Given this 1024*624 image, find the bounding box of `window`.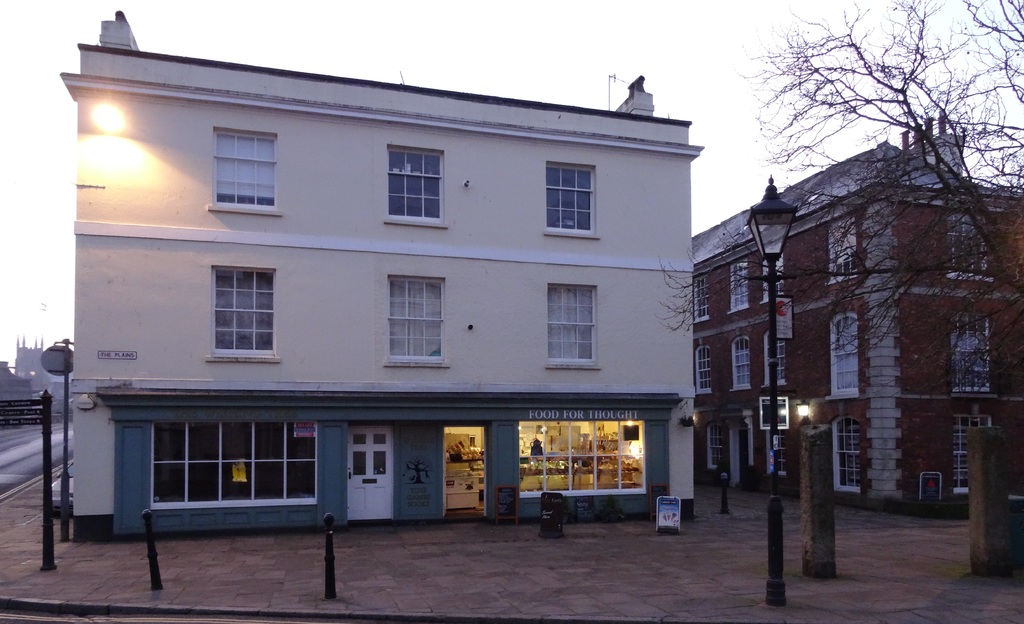
(x1=549, y1=164, x2=595, y2=236).
